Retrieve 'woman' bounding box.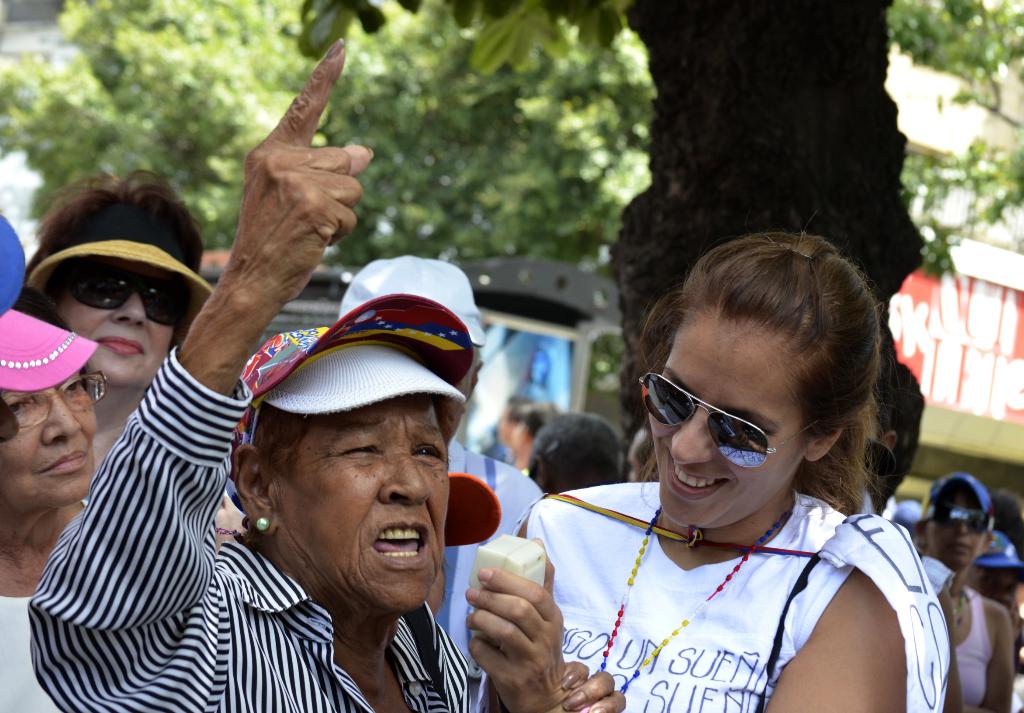
Bounding box: (483, 249, 929, 712).
